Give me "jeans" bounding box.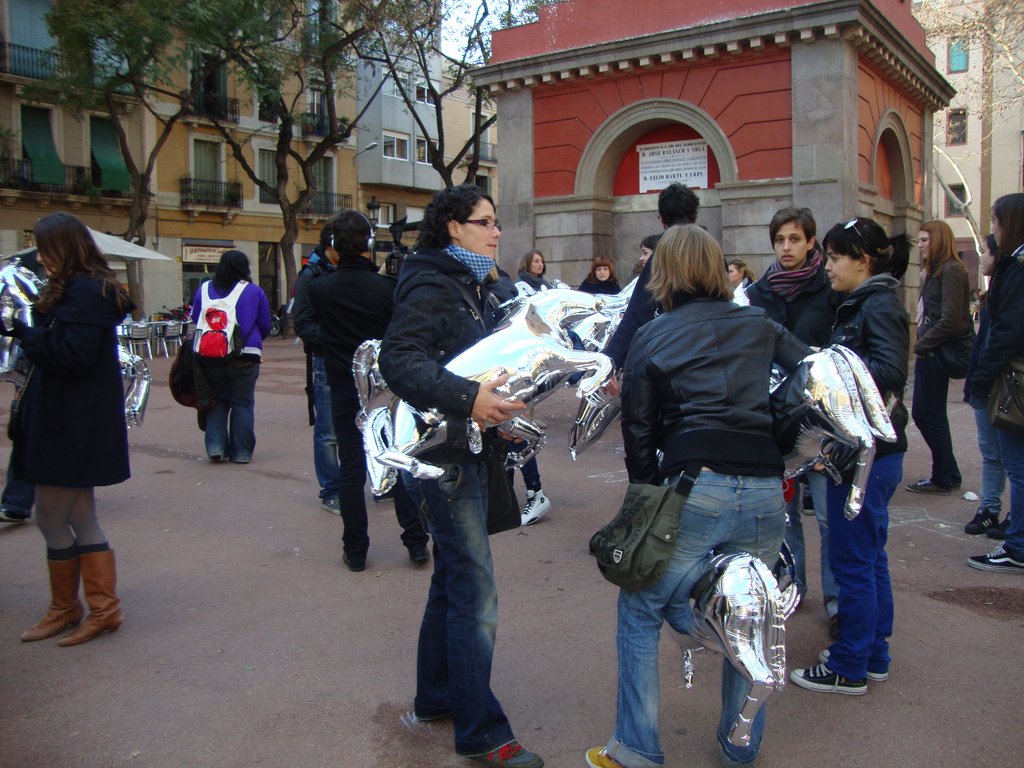
[520, 453, 548, 494].
